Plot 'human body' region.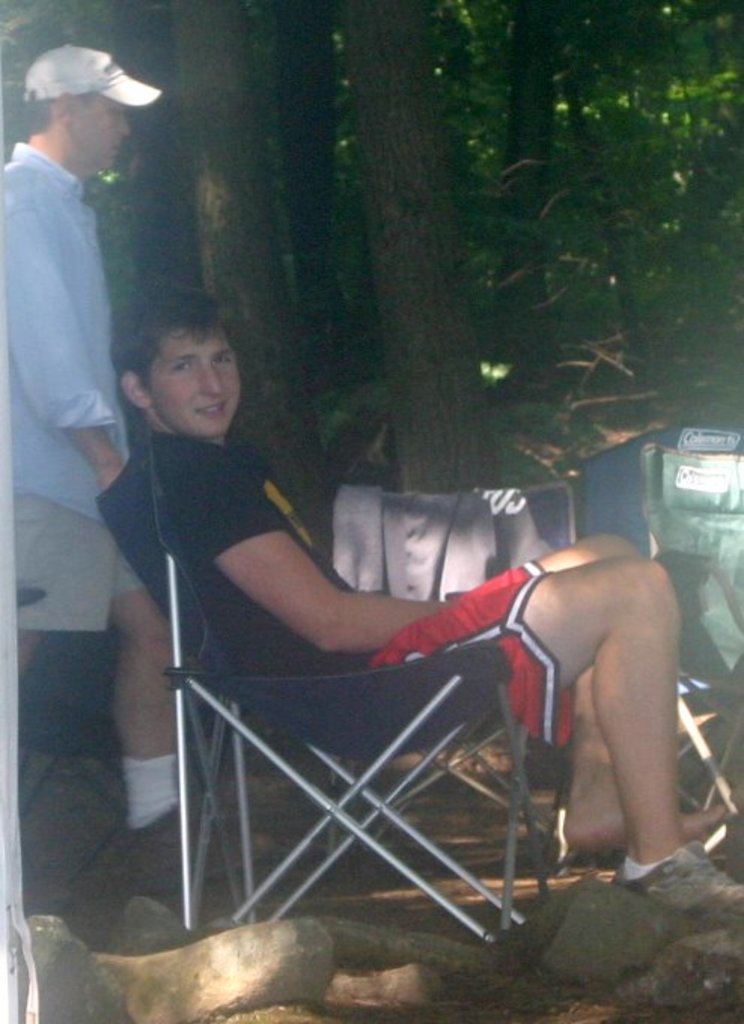
Plotted at 110:270:730:914.
